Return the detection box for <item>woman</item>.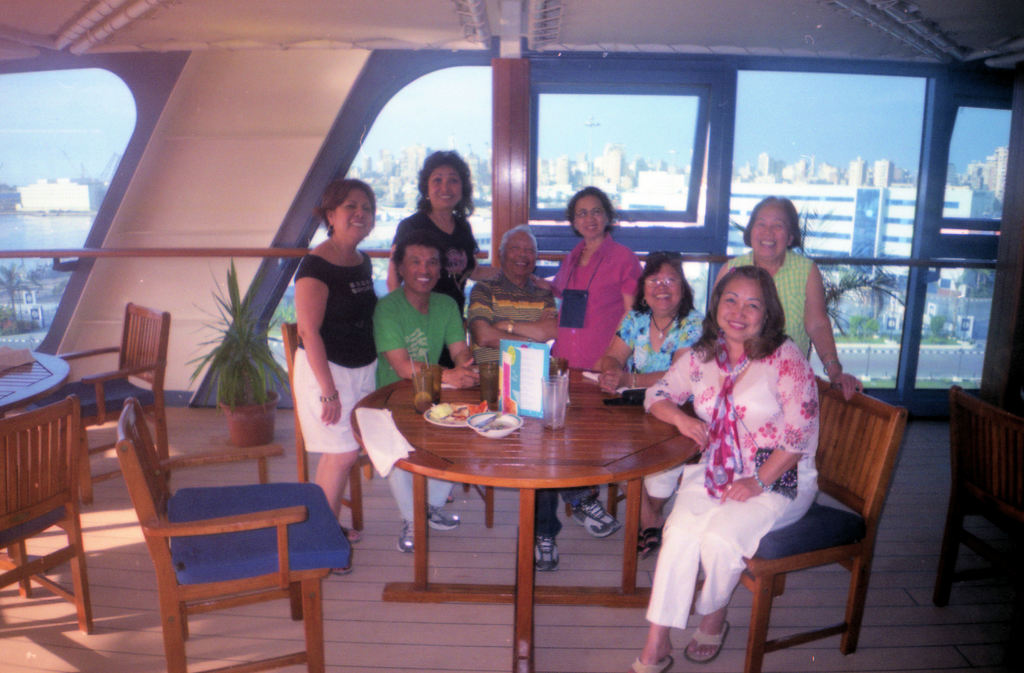
(540, 184, 652, 371).
